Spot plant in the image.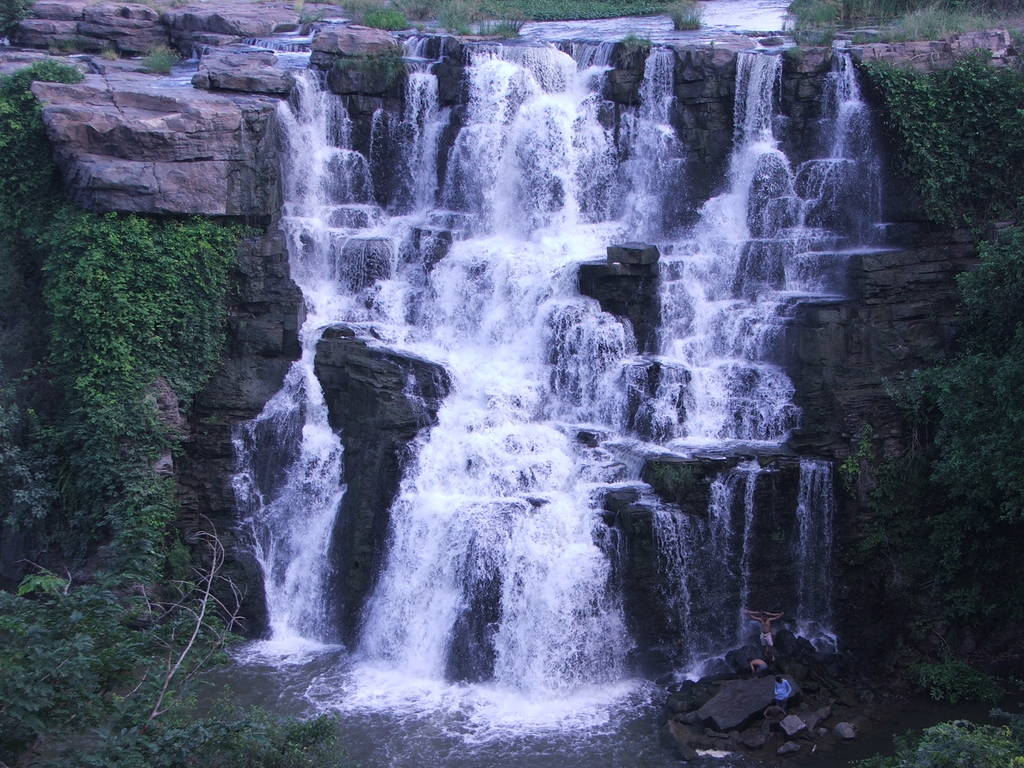
plant found at box=[664, 0, 706, 28].
